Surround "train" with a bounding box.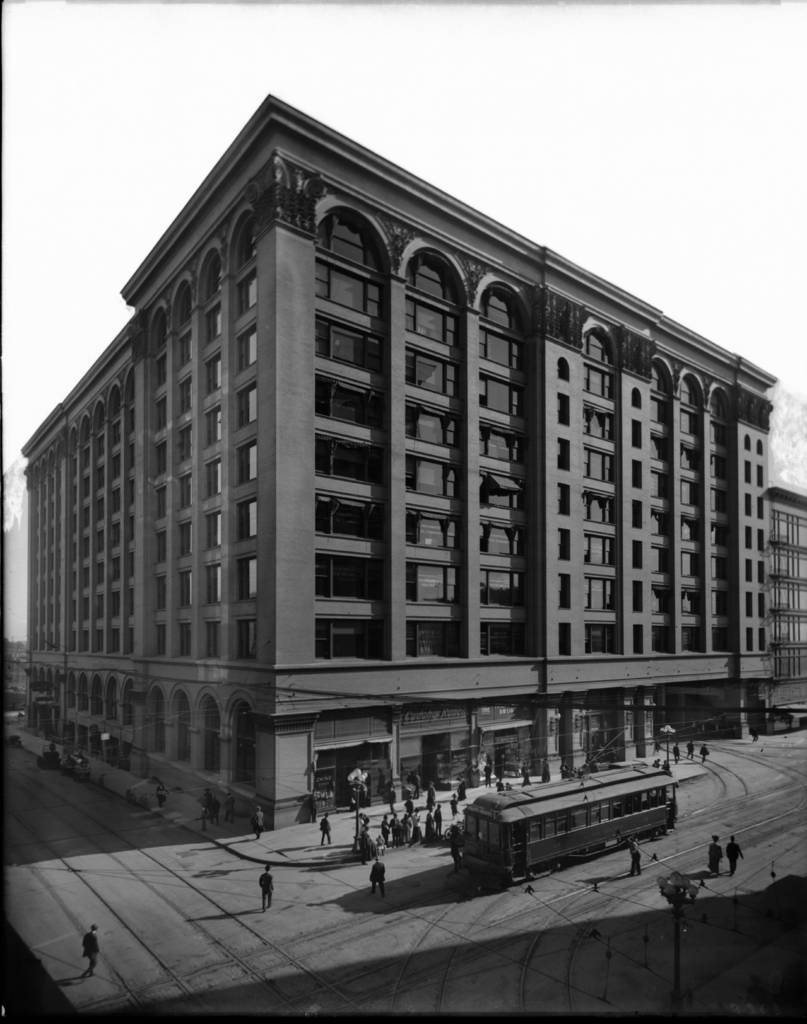
x1=459 y1=728 x2=680 y2=886.
